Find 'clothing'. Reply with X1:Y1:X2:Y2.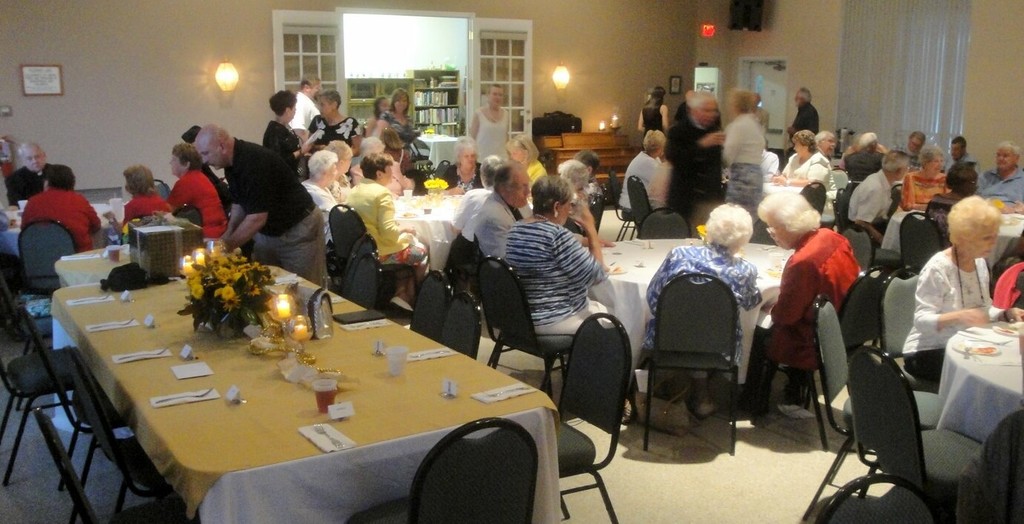
473:108:509:164.
